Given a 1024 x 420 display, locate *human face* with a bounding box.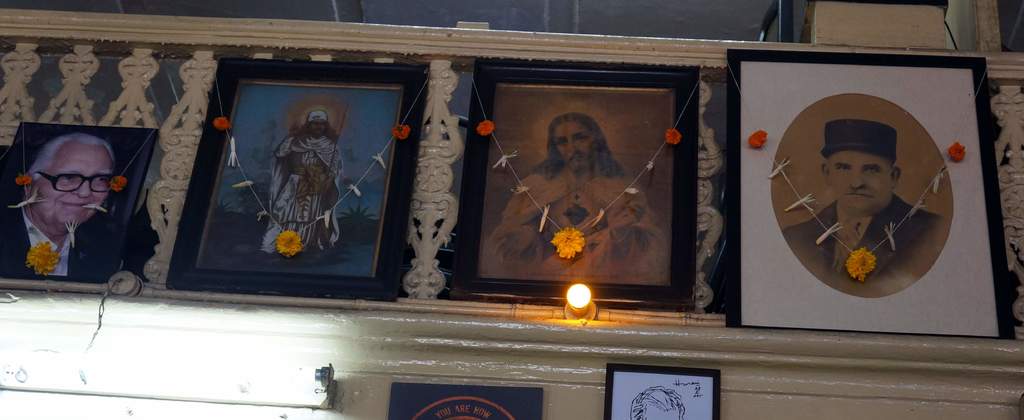
Located: [left=308, top=119, right=326, bottom=139].
